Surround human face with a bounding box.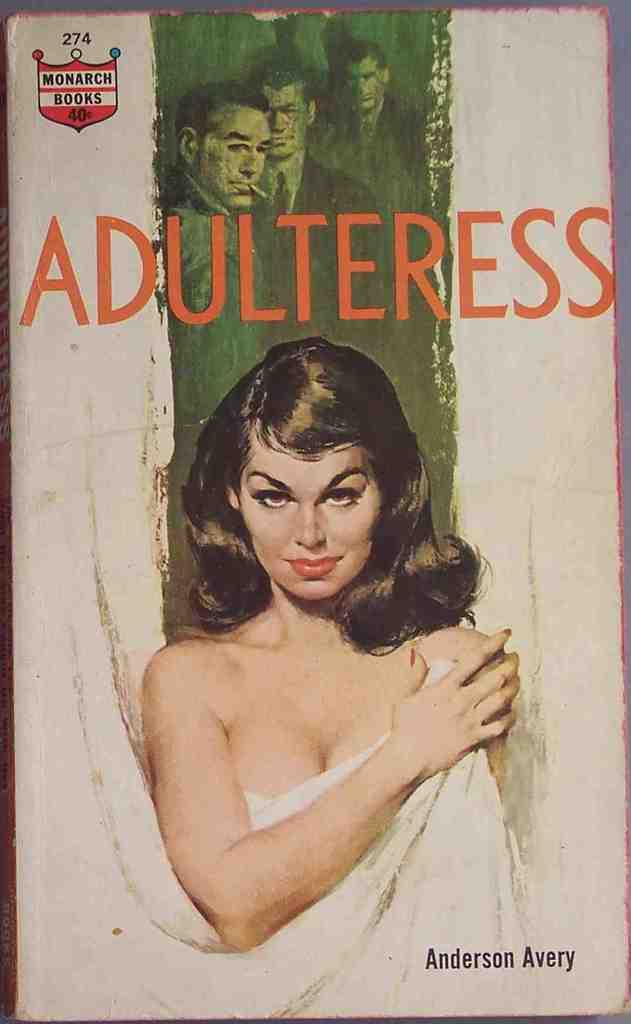
240,442,373,596.
